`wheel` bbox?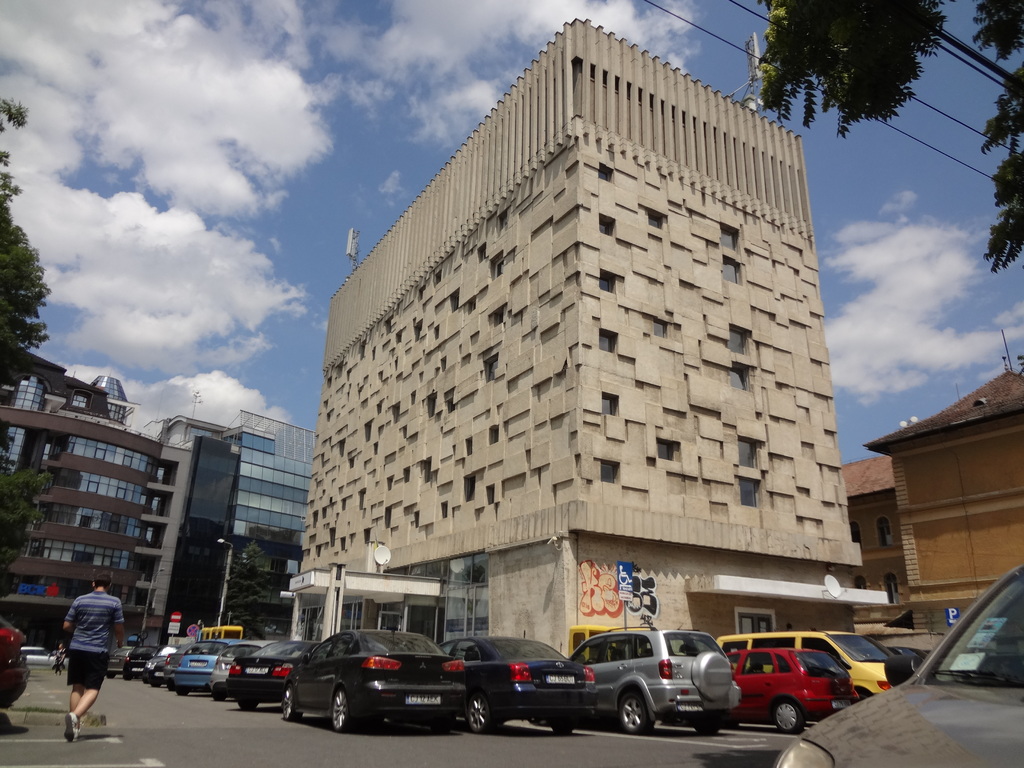
pyautogui.locateOnScreen(173, 685, 194, 697)
